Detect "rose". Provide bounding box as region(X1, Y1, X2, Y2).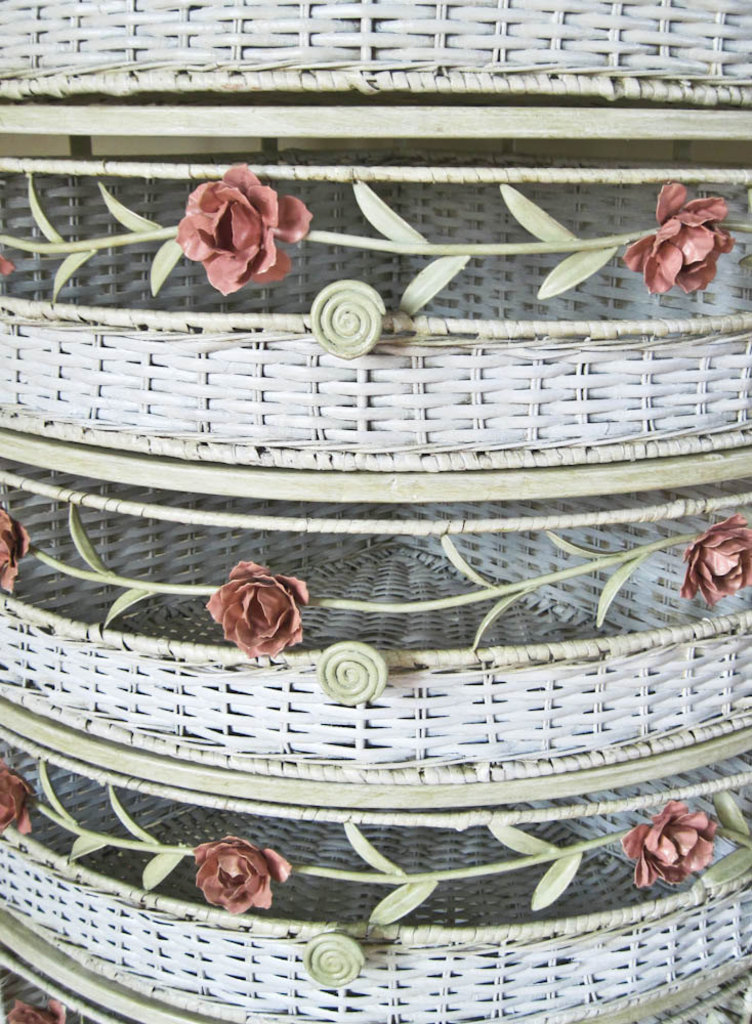
region(617, 803, 716, 888).
